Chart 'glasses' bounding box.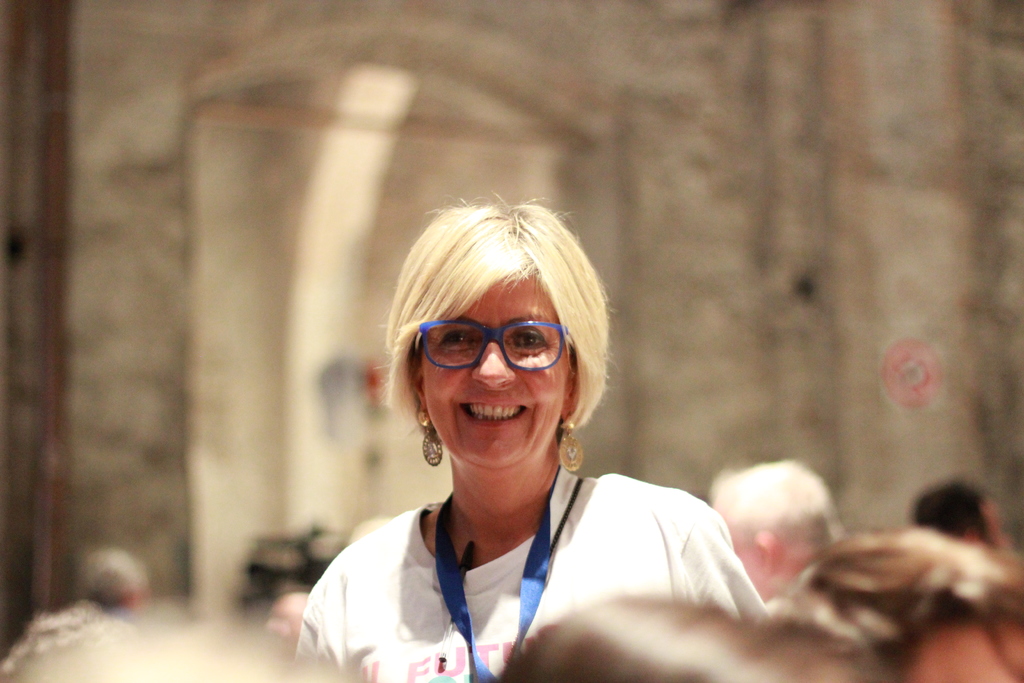
Charted: pyautogui.locateOnScreen(388, 308, 590, 393).
